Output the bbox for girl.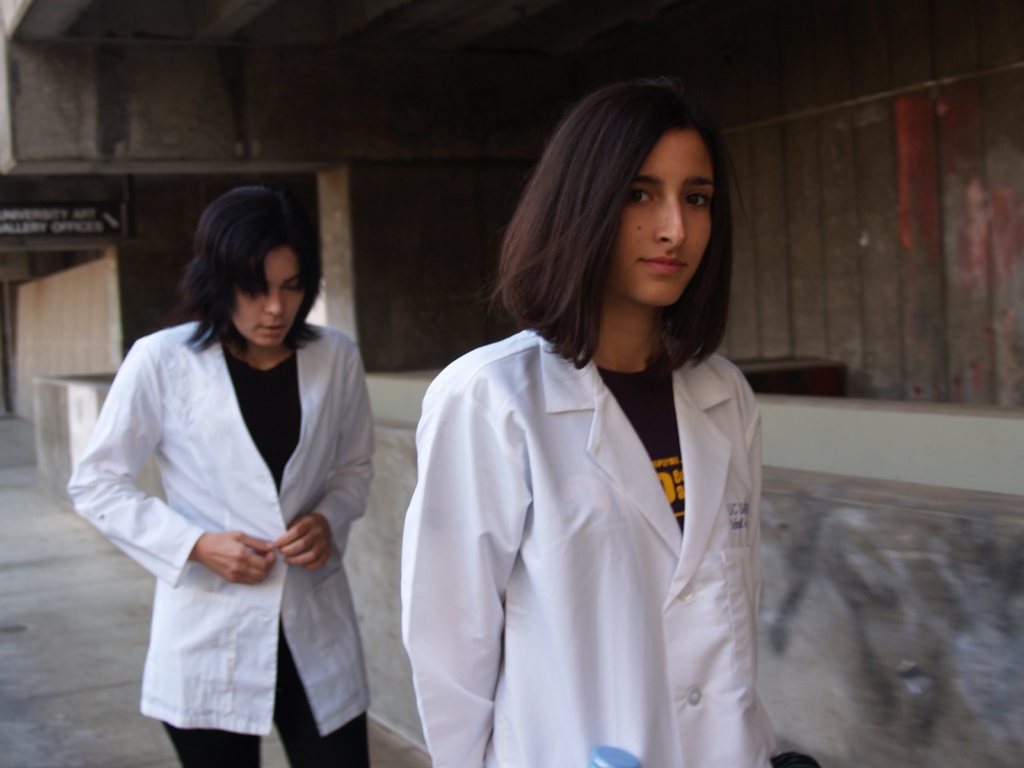
pyautogui.locateOnScreen(67, 192, 371, 767).
